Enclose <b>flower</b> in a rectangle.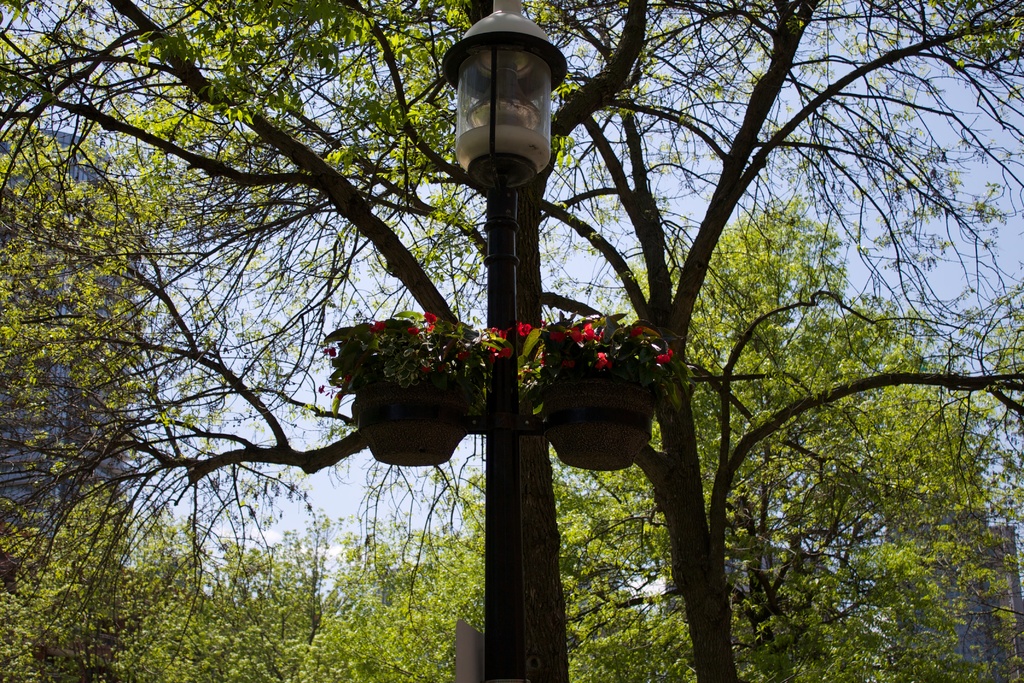
box=[319, 342, 337, 354].
